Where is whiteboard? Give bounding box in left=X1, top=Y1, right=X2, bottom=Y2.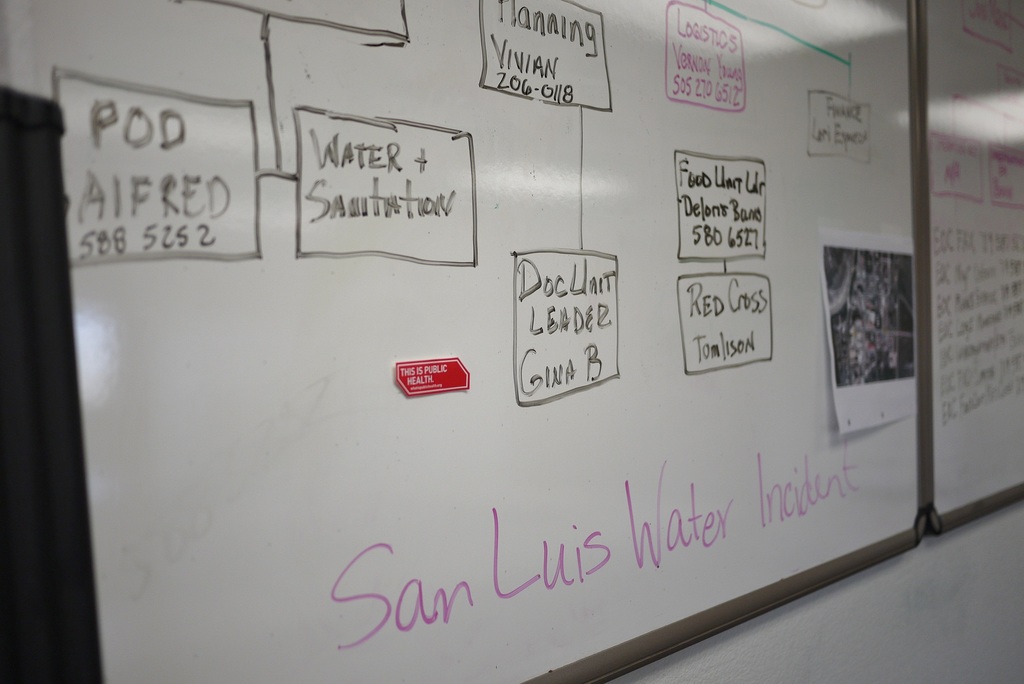
left=928, top=0, right=1023, bottom=541.
